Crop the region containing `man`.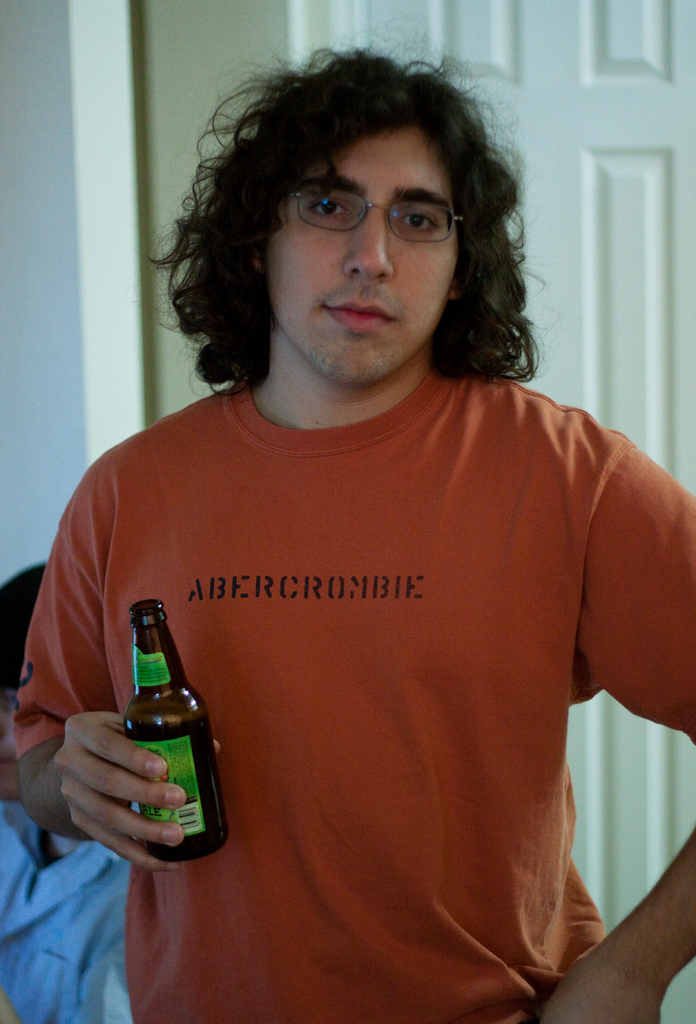
Crop region: [x1=12, y1=48, x2=695, y2=1023].
